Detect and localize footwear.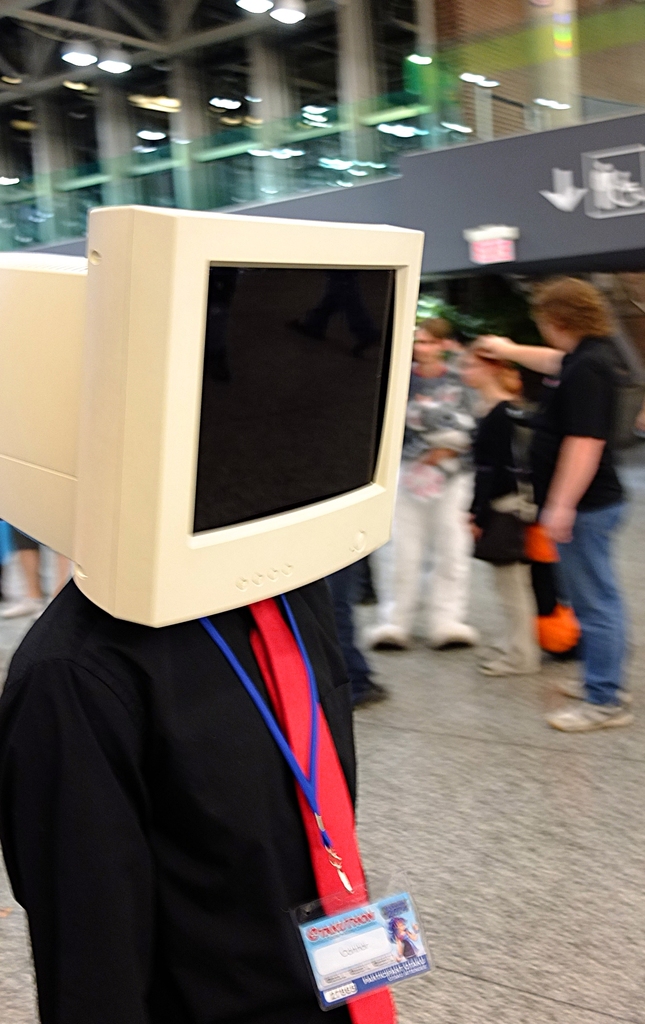
Localized at [x1=363, y1=603, x2=411, y2=654].
